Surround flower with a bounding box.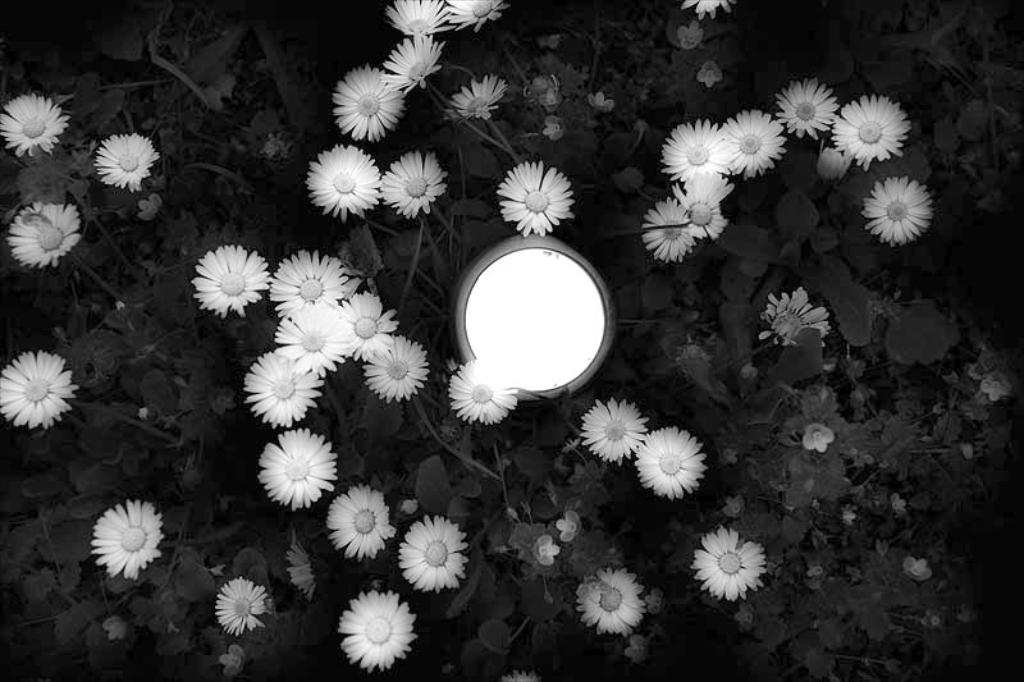
locate(625, 636, 644, 659).
